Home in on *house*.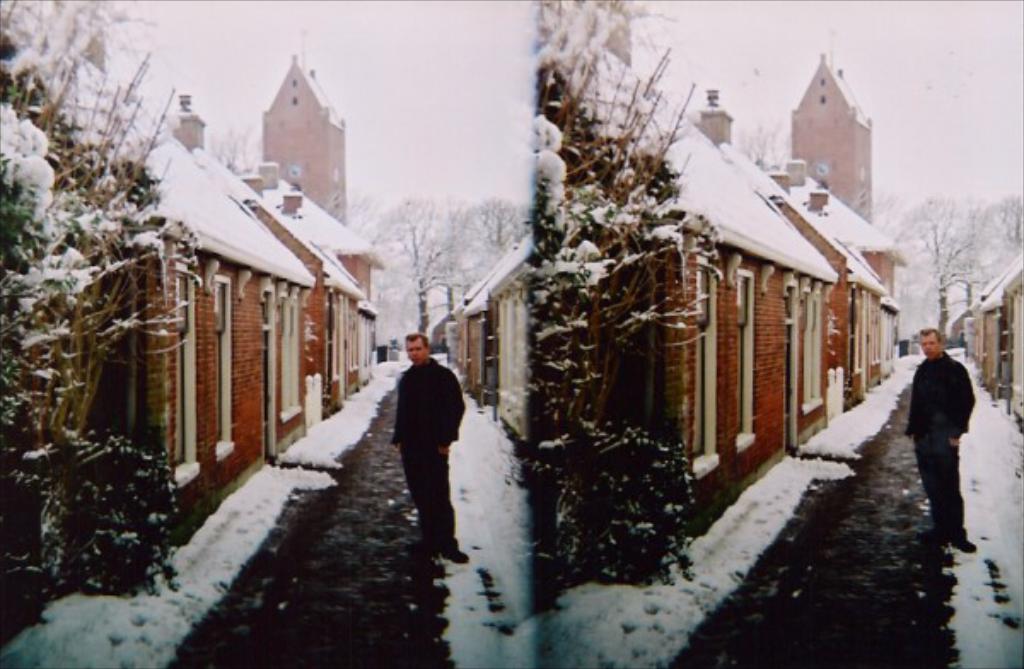
Homed in at <bbox>0, 0, 413, 664</bbox>.
